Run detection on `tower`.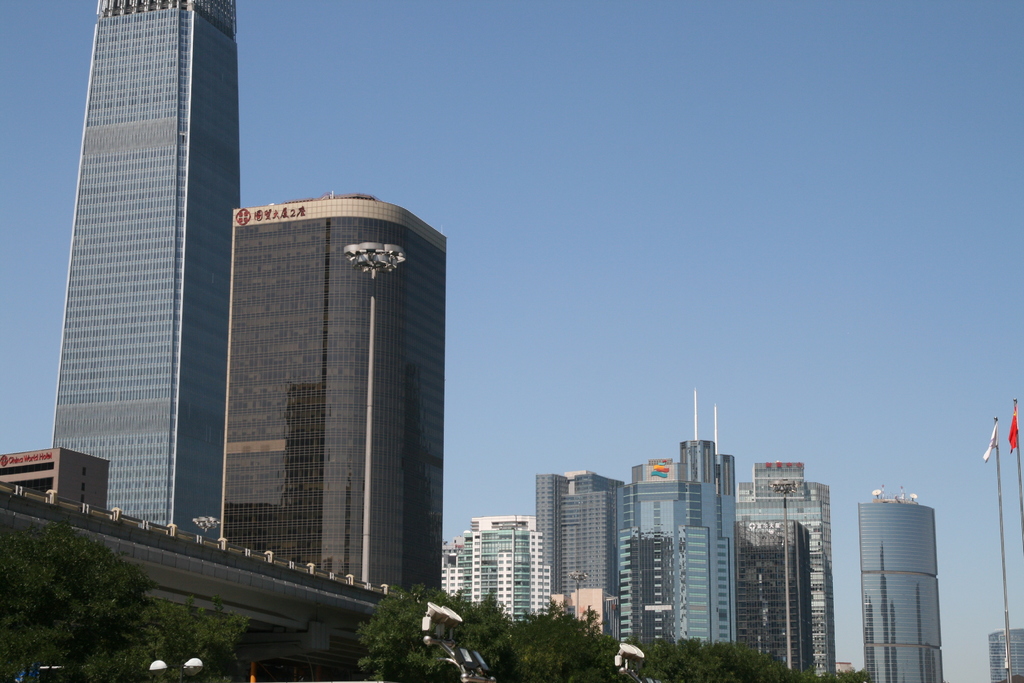
Result: x1=37 y1=21 x2=257 y2=547.
